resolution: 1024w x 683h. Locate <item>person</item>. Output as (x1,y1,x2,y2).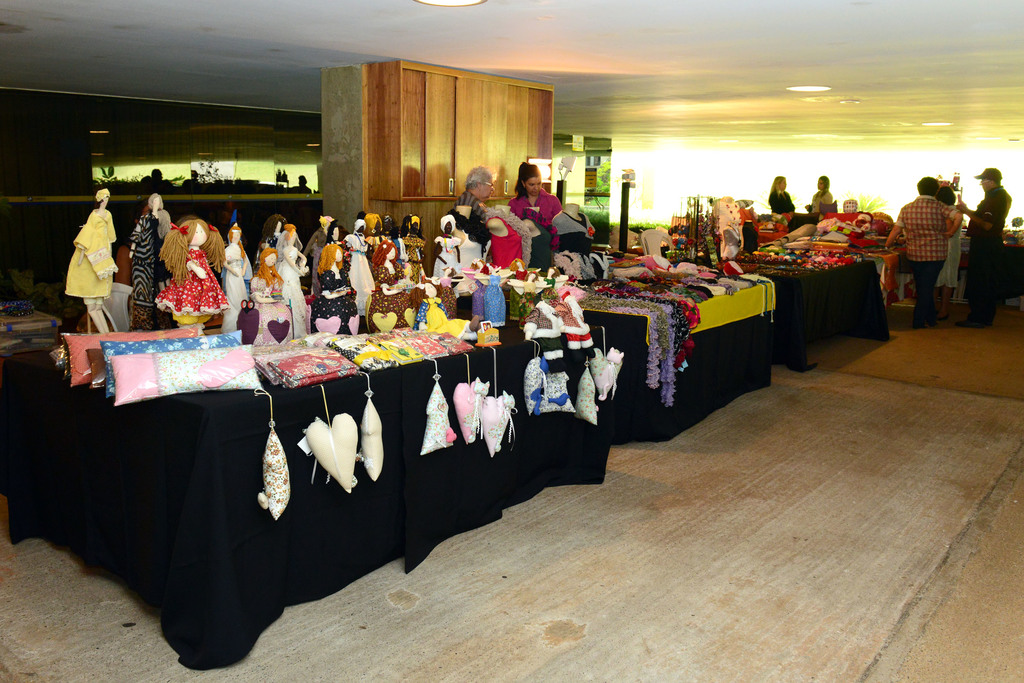
(309,243,360,337).
